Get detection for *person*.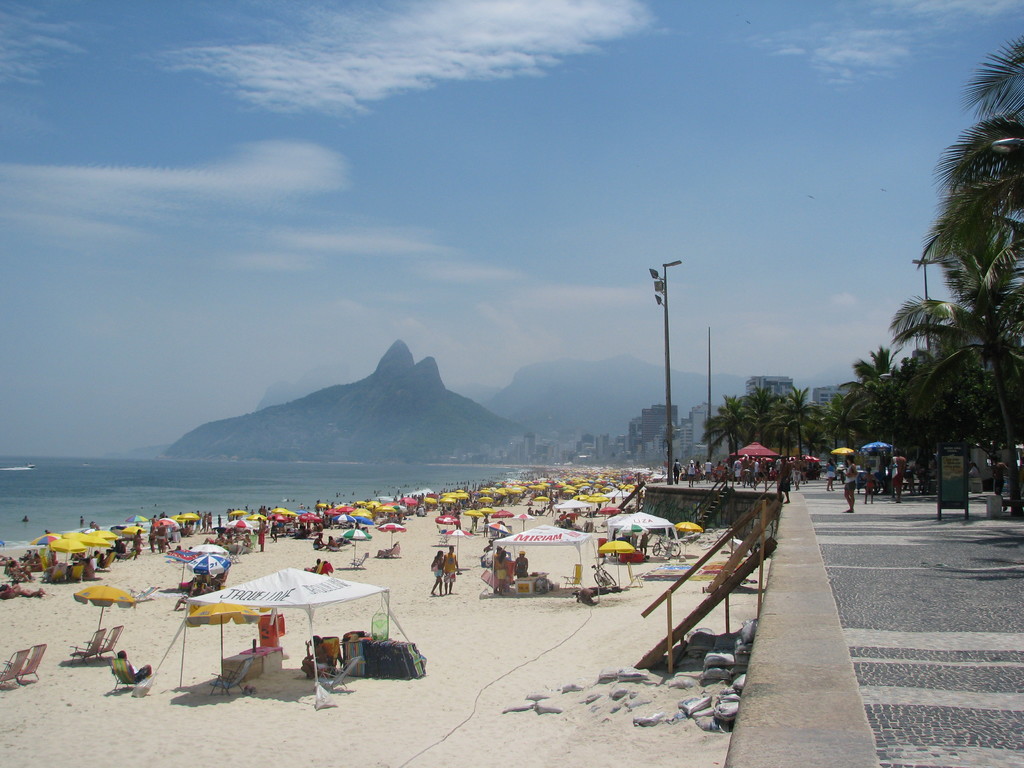
Detection: crop(890, 451, 908, 499).
